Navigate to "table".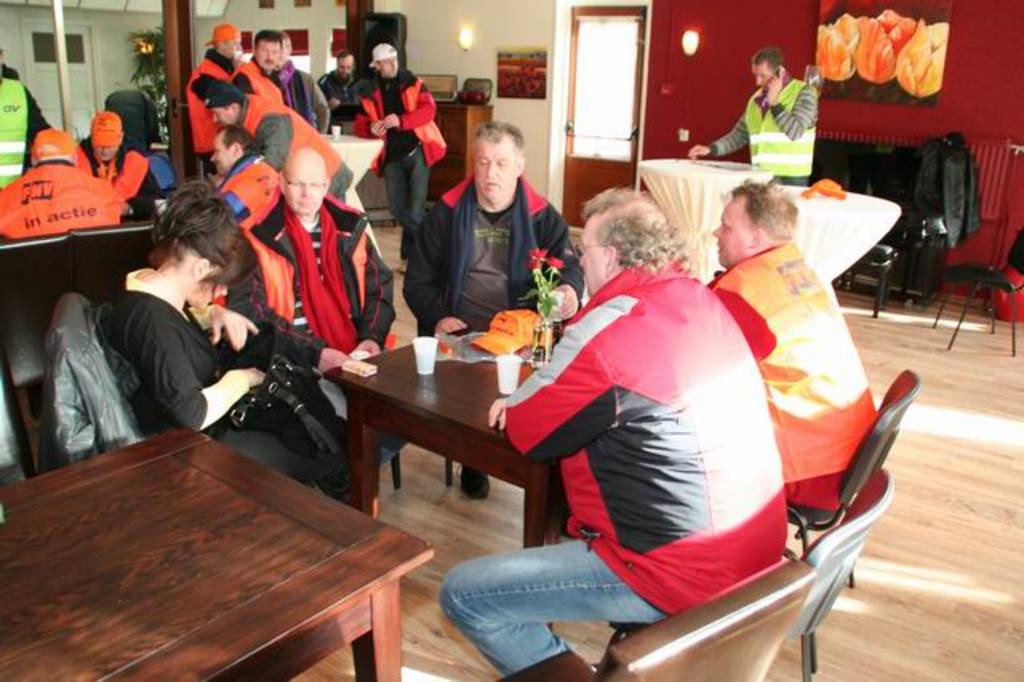
Navigation target: crop(0, 424, 437, 680).
